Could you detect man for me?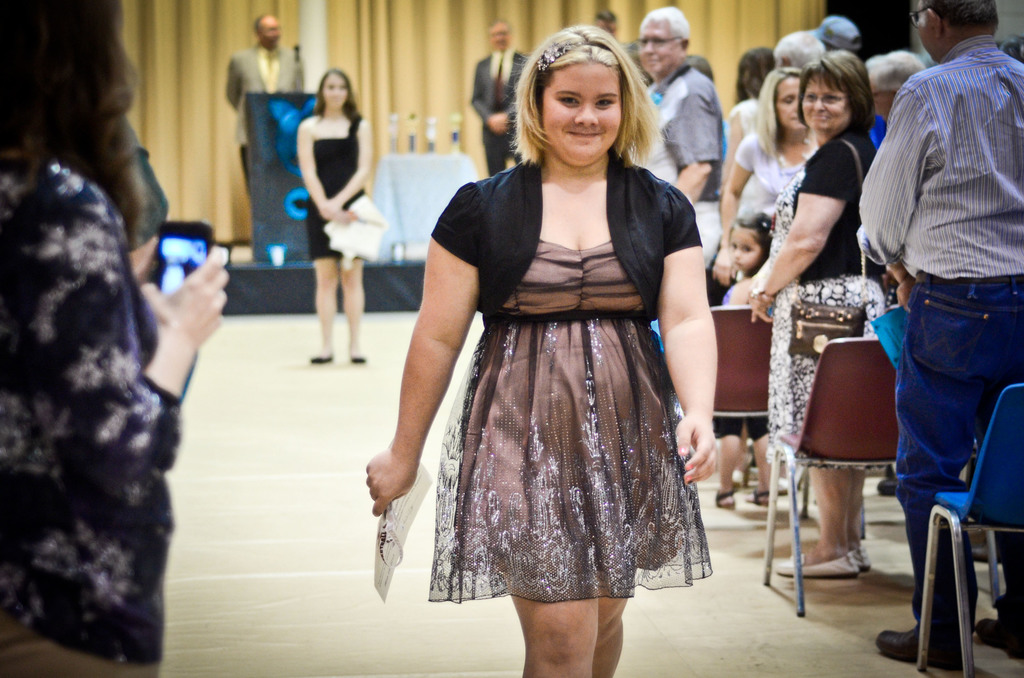
Detection result: <bbox>621, 4, 726, 277</bbox>.
